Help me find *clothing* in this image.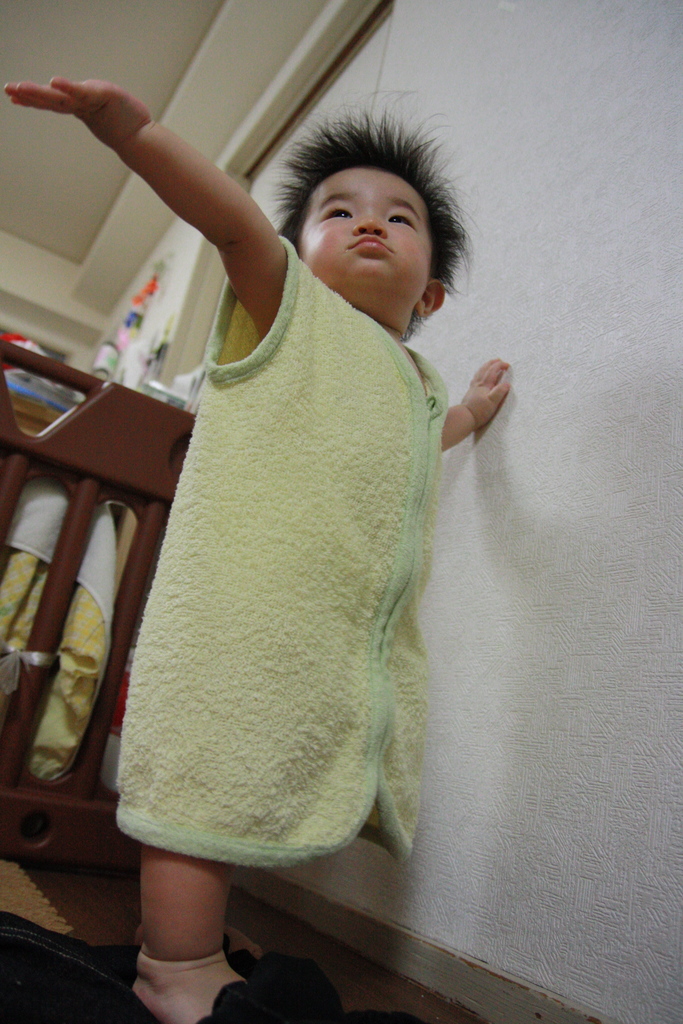
Found it: (97,210,496,788).
